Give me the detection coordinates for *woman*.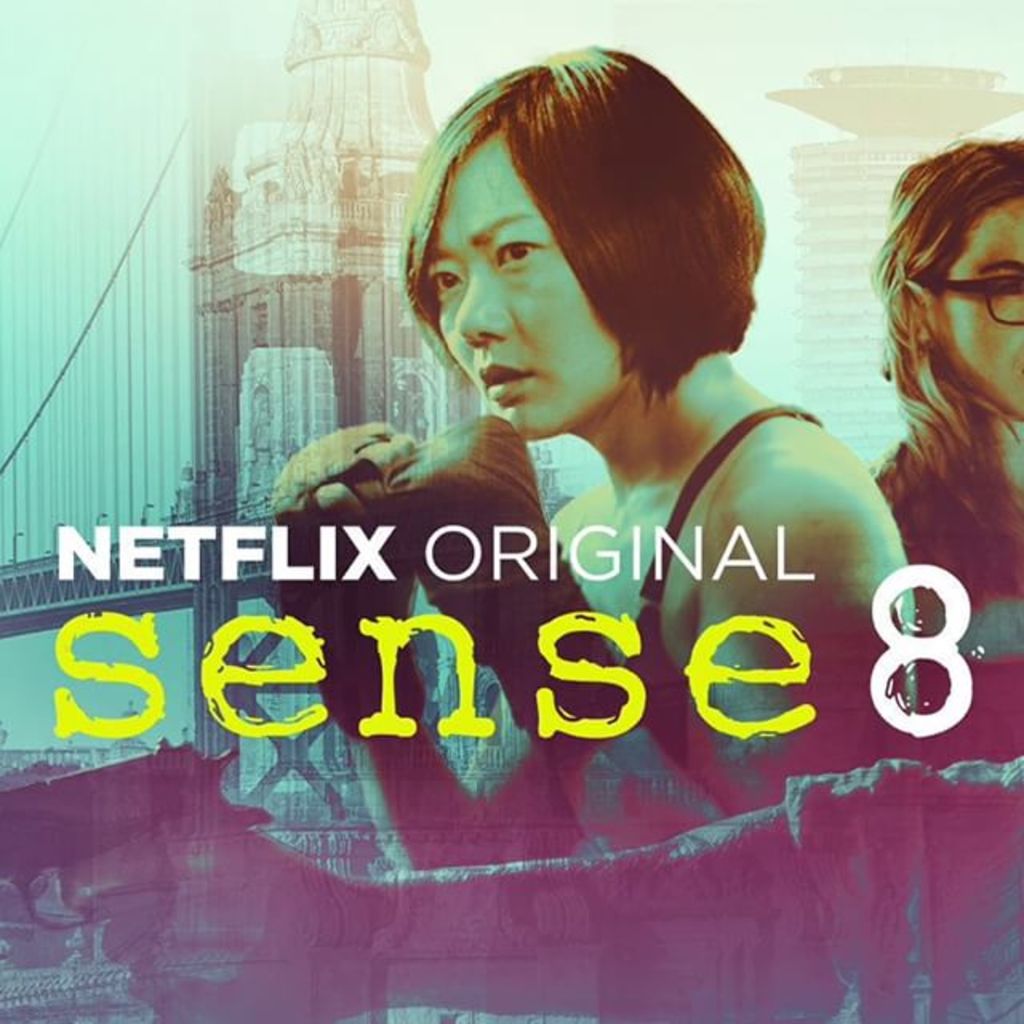
[left=266, top=48, right=915, bottom=872].
